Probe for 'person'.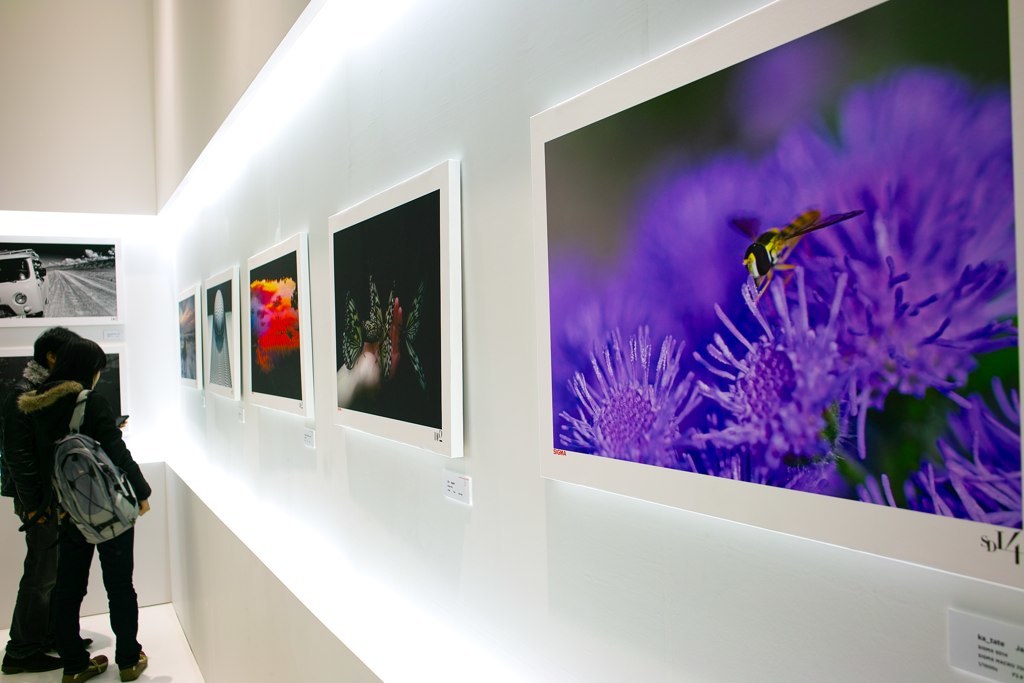
Probe result: {"left": 21, "top": 326, "right": 140, "bottom": 665}.
